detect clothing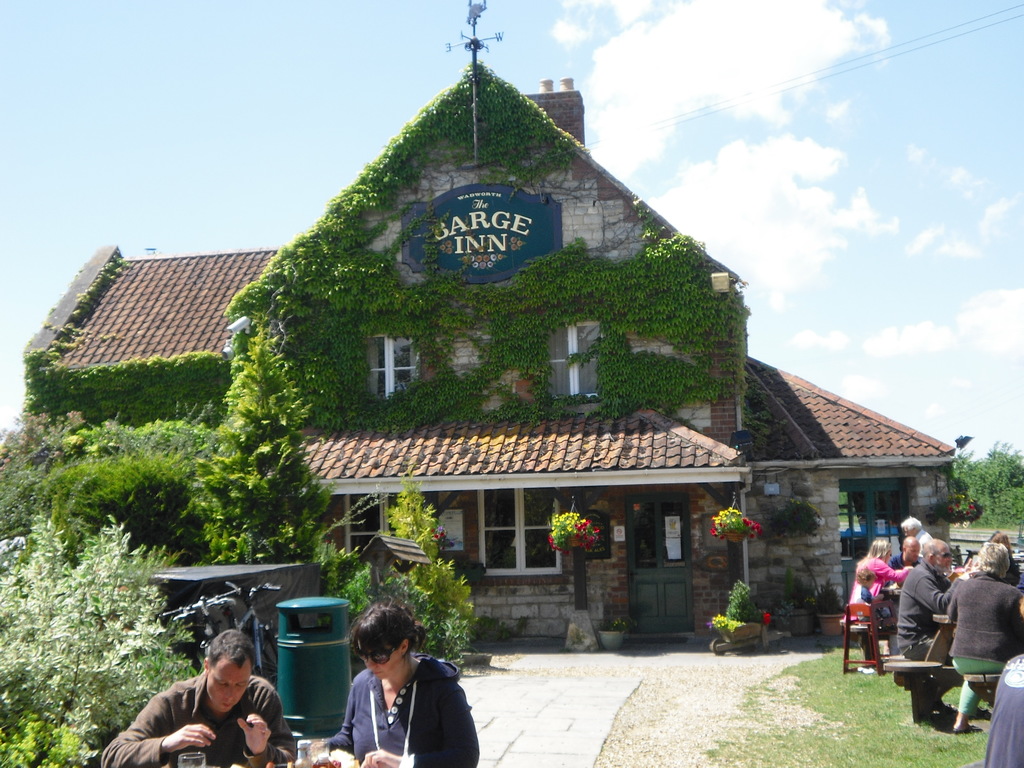
(x1=847, y1=584, x2=876, y2=610)
